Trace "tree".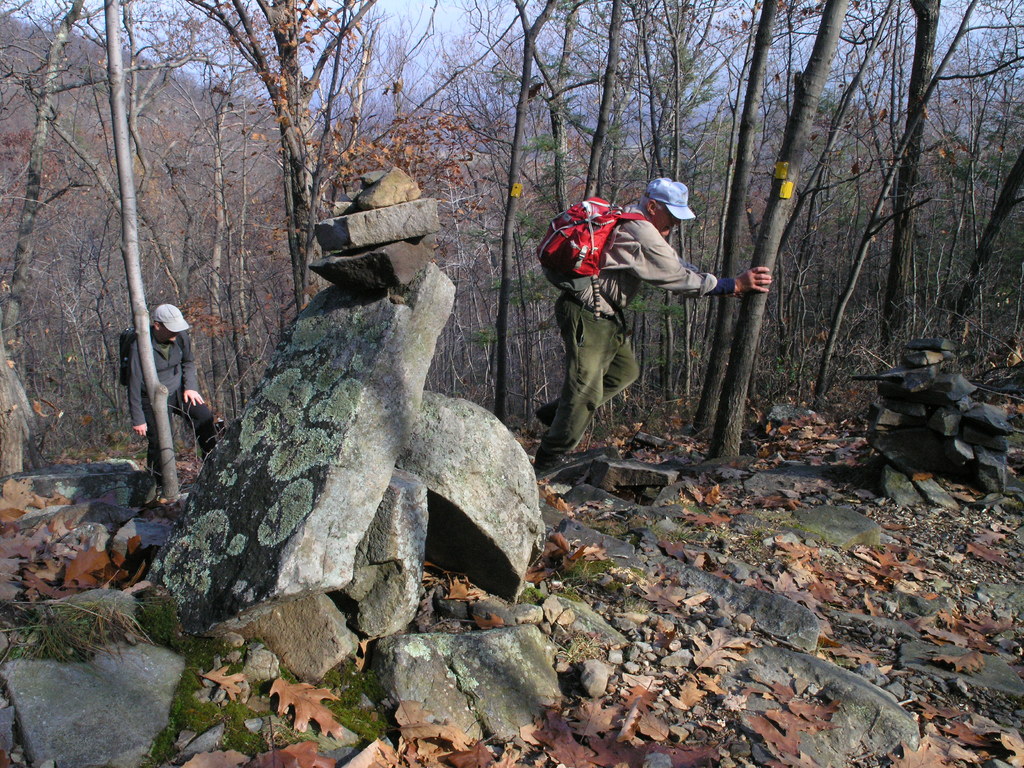
Traced to 565 8 664 239.
